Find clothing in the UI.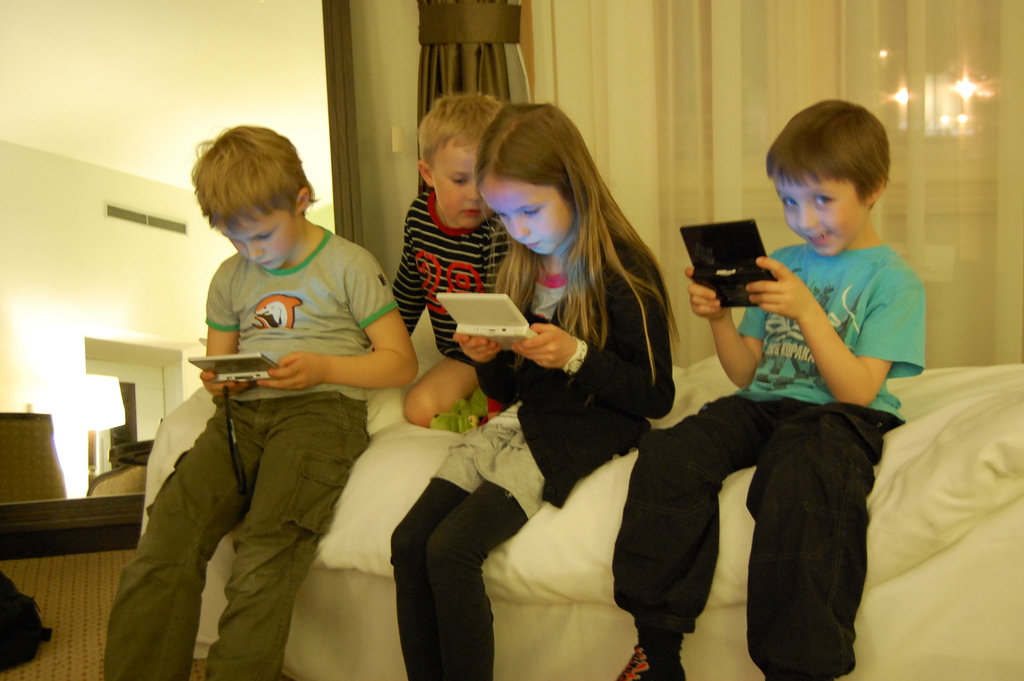
UI element at rect(202, 222, 402, 680).
